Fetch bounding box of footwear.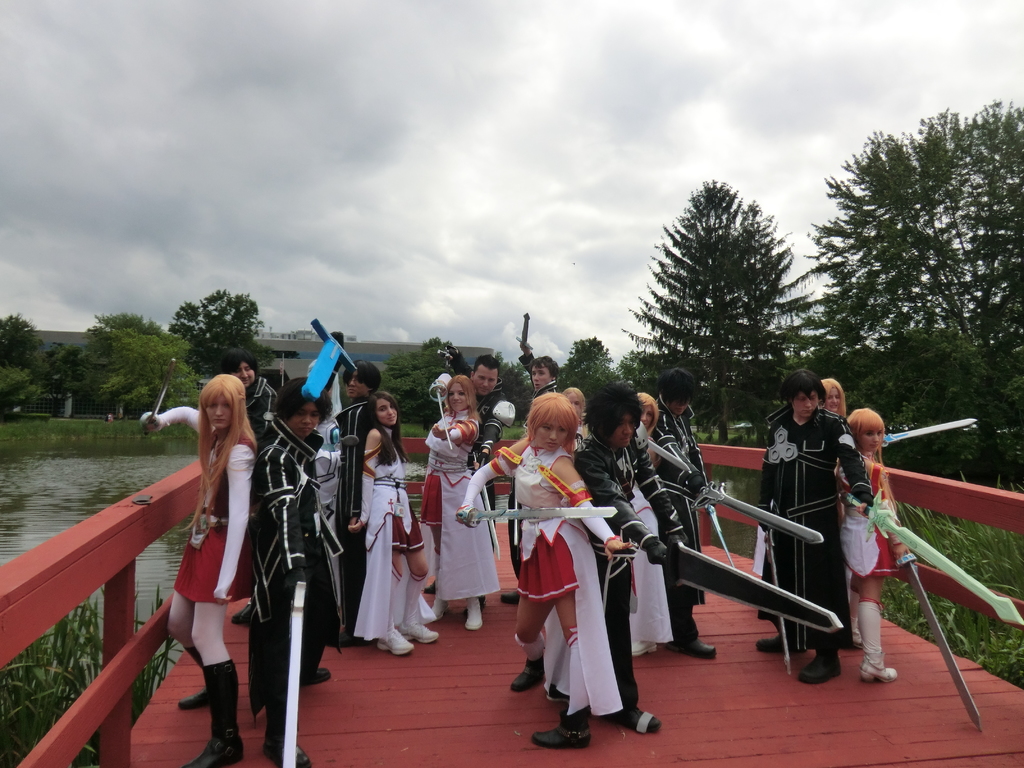
Bbox: select_region(624, 714, 665, 735).
